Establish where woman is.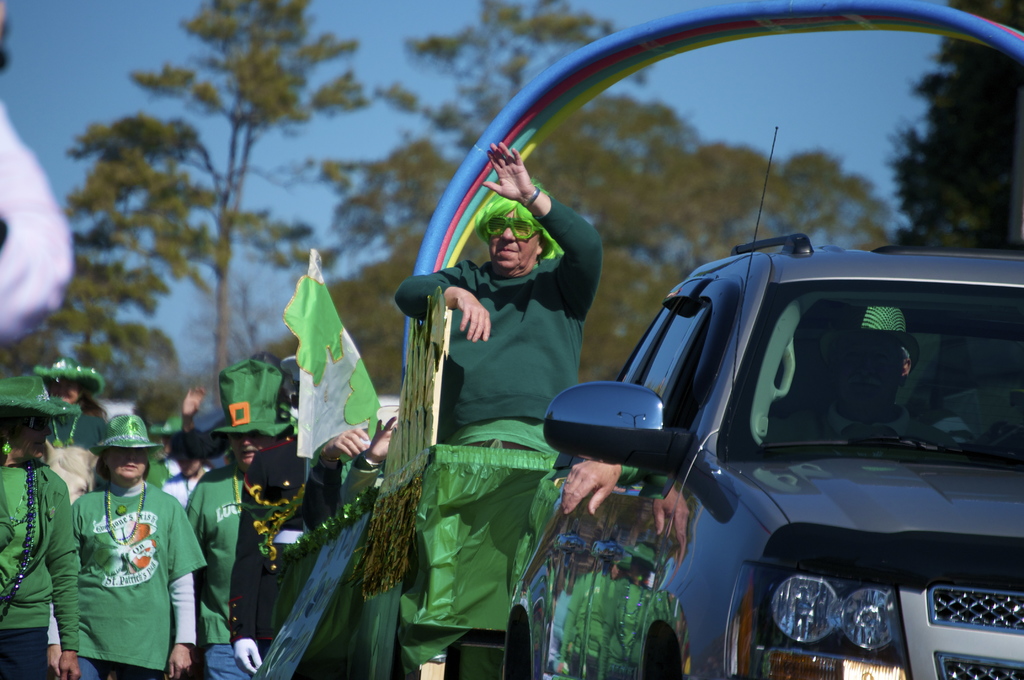
Established at bbox=(33, 395, 209, 679).
